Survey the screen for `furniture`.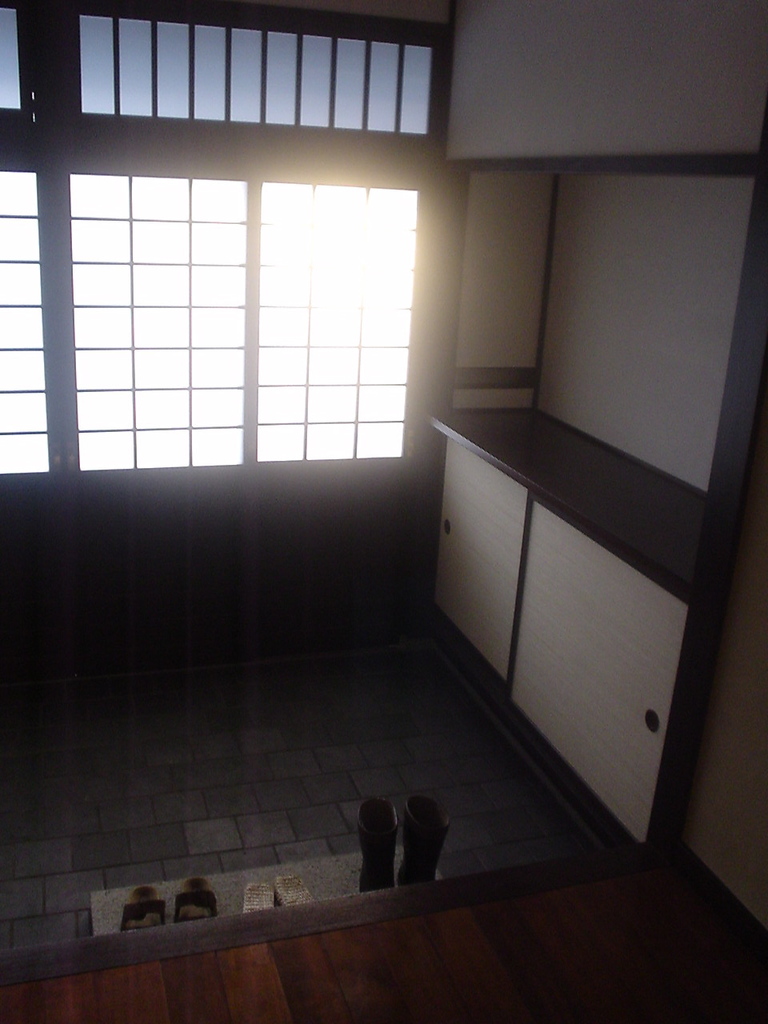
Survey found: bbox=(270, 873, 316, 914).
